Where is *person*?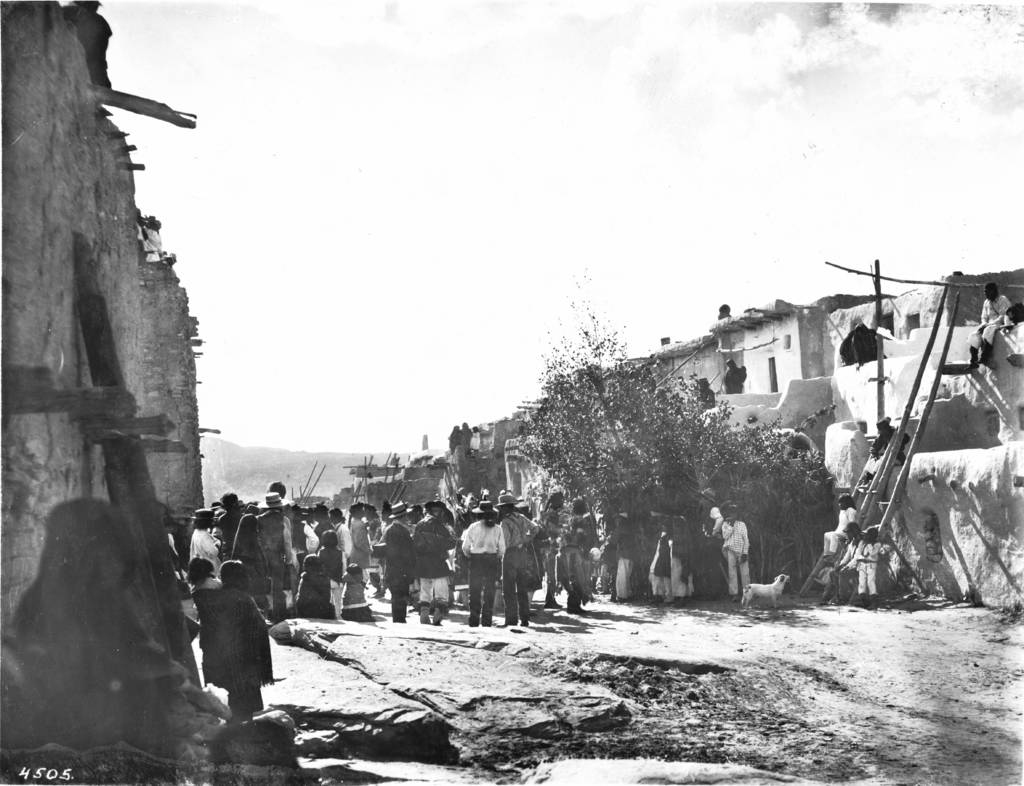
{"left": 215, "top": 557, "right": 278, "bottom": 711}.
